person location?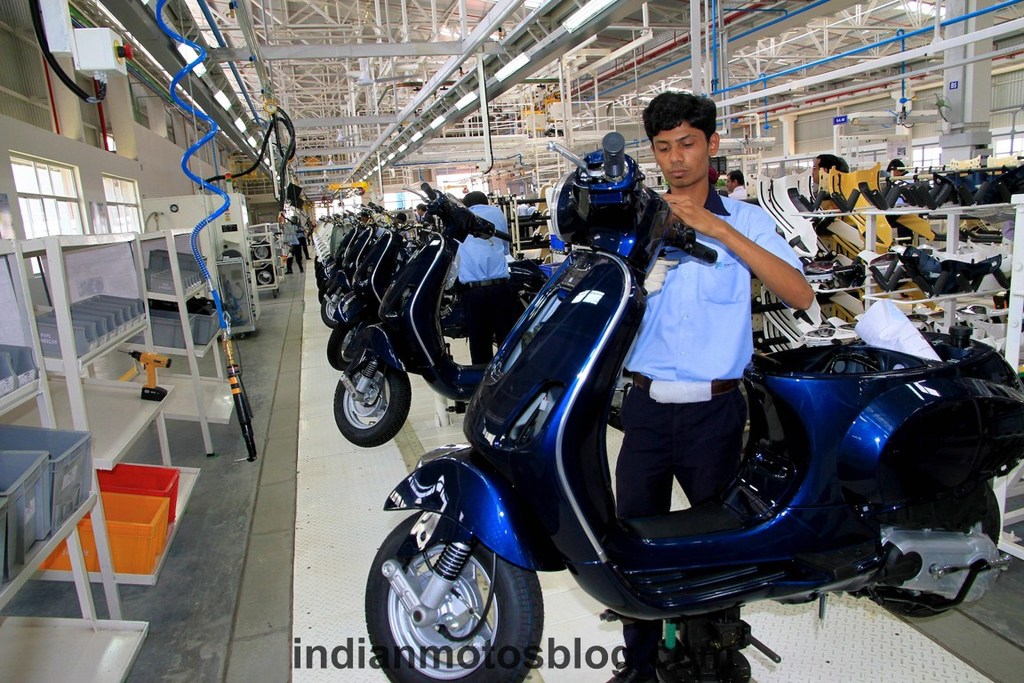
bbox(608, 84, 811, 682)
